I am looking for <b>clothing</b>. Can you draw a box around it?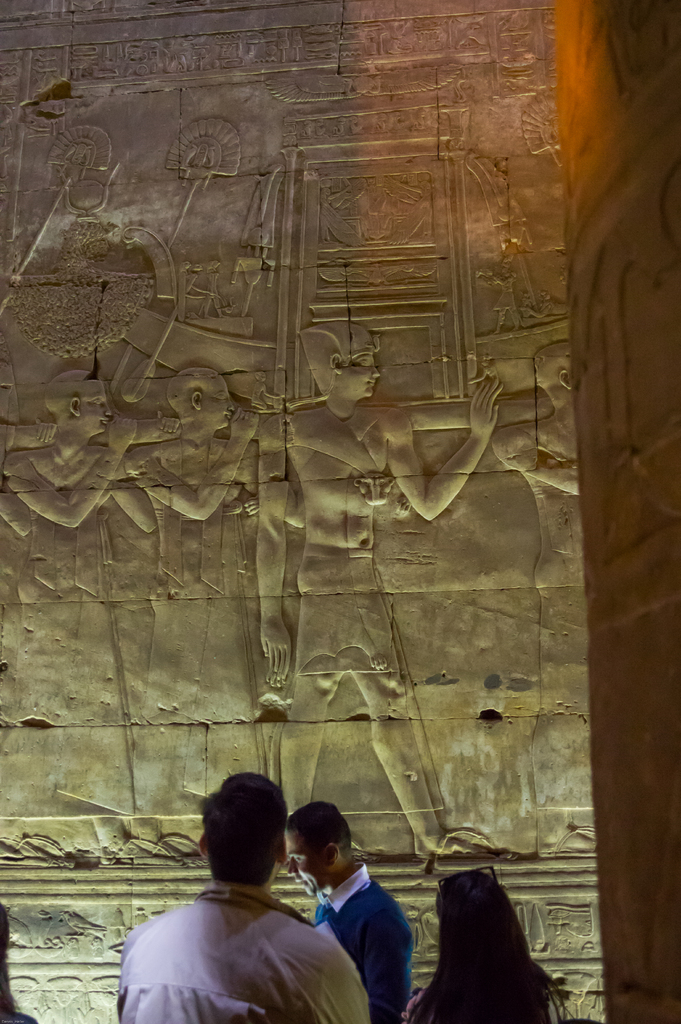
Sure, the bounding box is x1=299 y1=852 x2=411 y2=1022.
